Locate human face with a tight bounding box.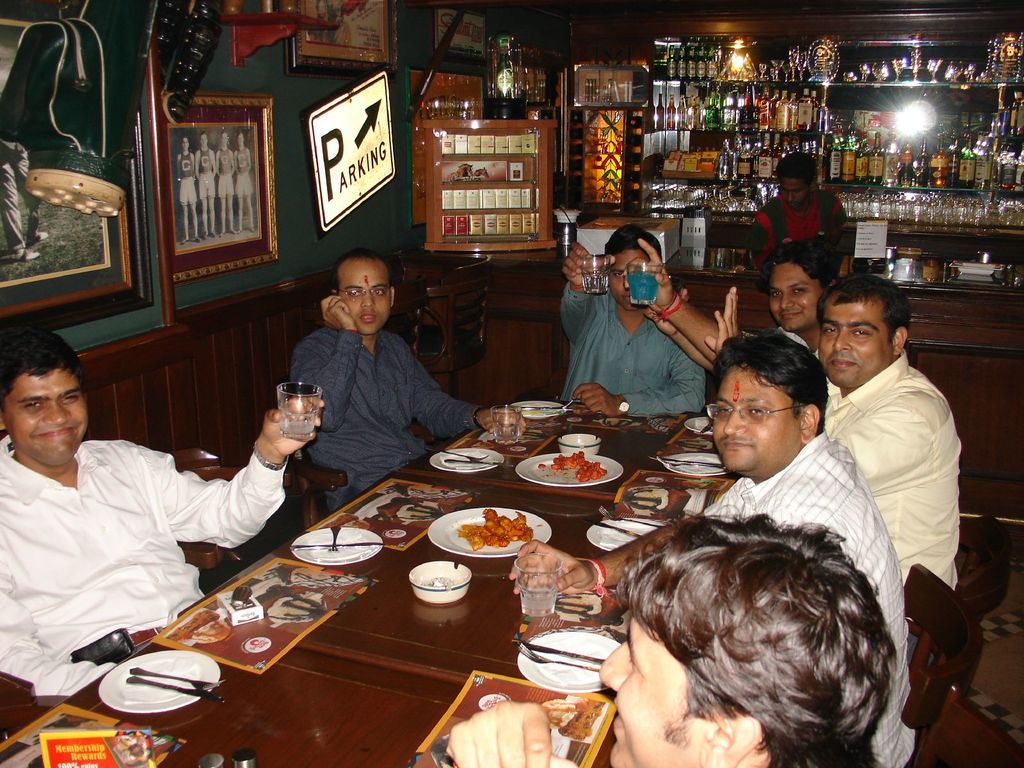
left=609, top=250, right=649, bottom=312.
